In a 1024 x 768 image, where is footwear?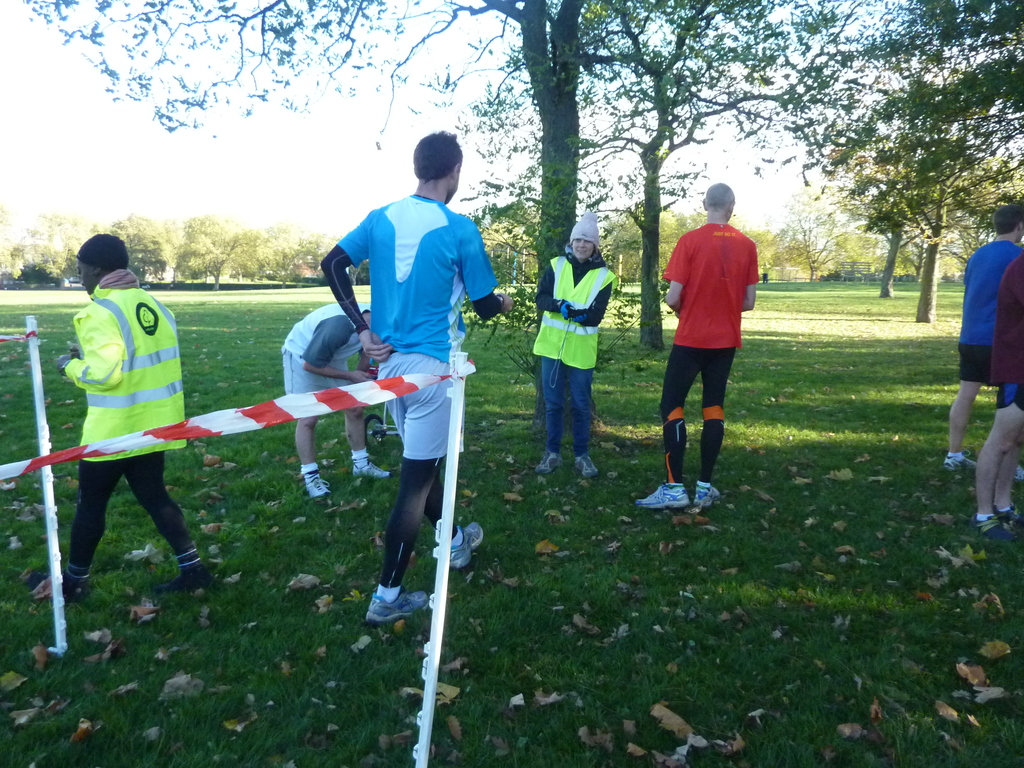
crop(535, 451, 565, 476).
